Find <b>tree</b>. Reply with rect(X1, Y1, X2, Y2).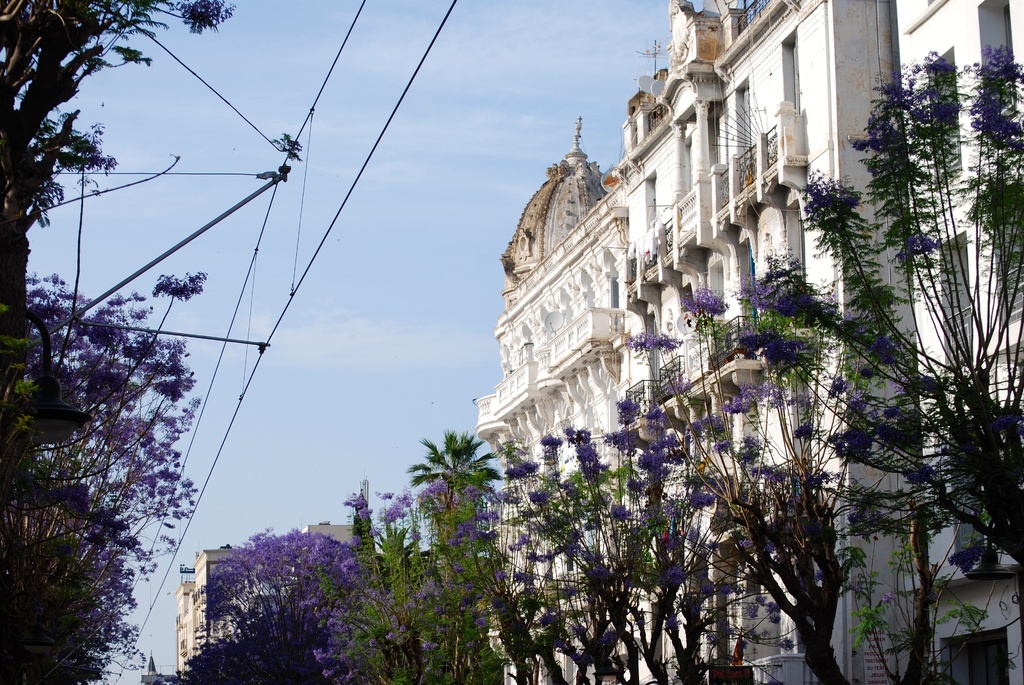
rect(0, 0, 203, 684).
